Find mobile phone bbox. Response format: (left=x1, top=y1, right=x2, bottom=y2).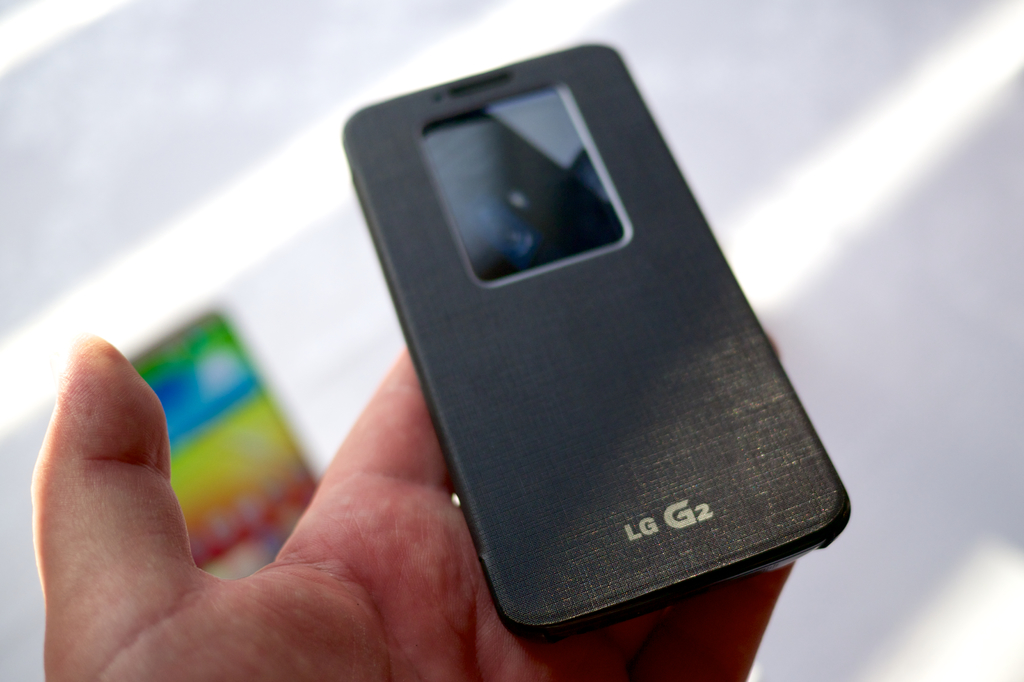
(left=339, top=42, right=852, bottom=638).
